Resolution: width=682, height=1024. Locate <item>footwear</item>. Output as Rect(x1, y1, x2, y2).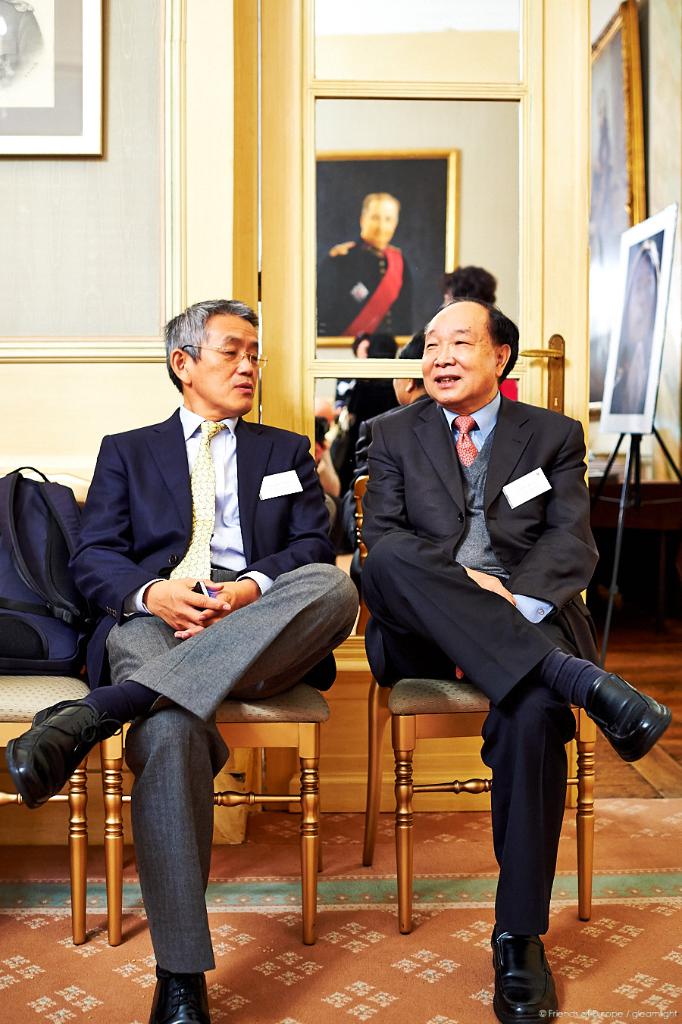
Rect(4, 693, 124, 814).
